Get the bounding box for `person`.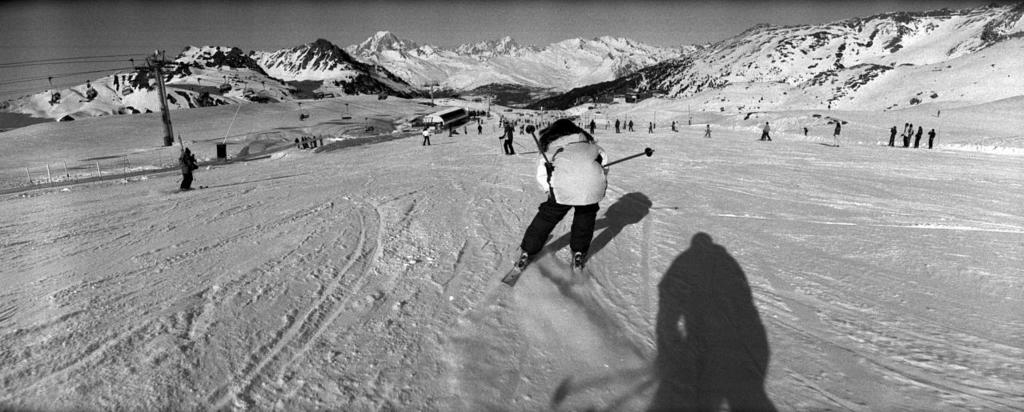
box(759, 122, 773, 142).
